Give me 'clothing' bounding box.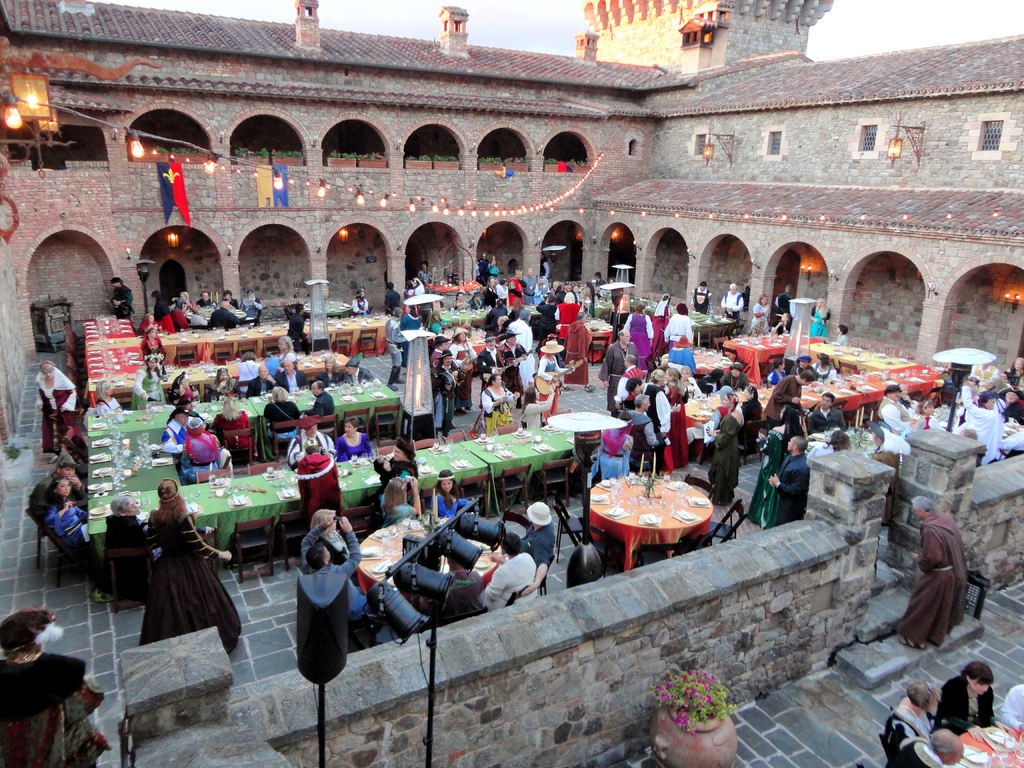
x1=759, y1=415, x2=792, y2=454.
